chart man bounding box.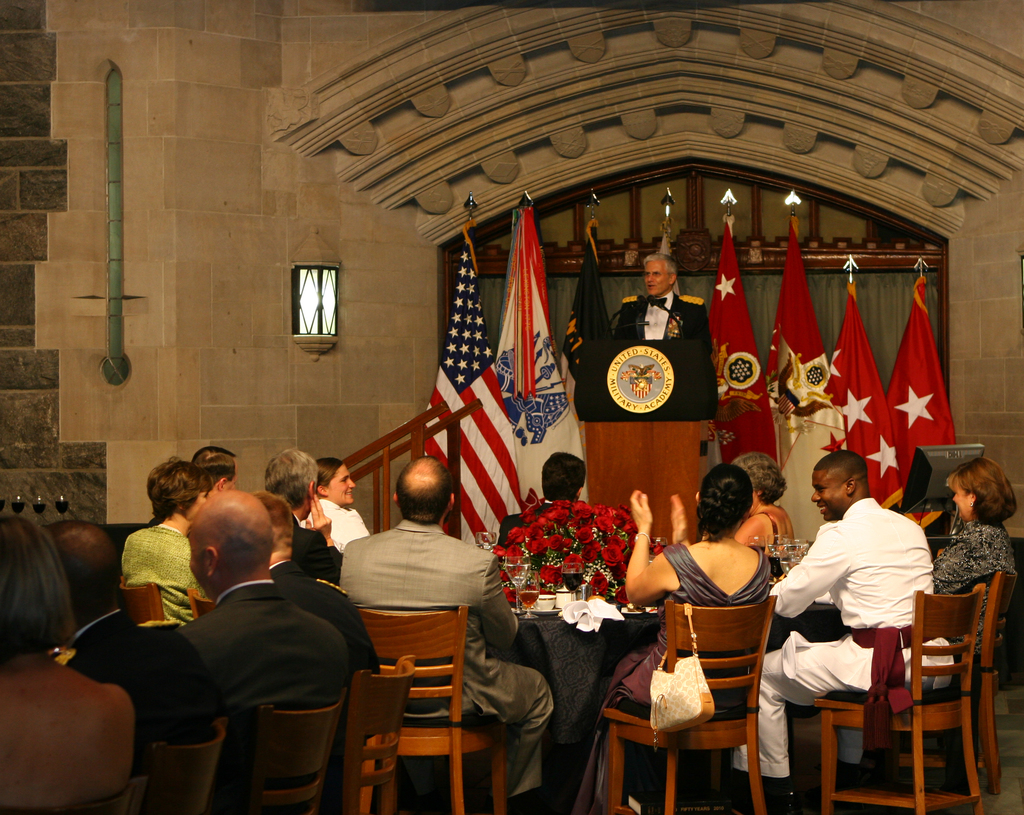
Charted: [773,437,940,789].
